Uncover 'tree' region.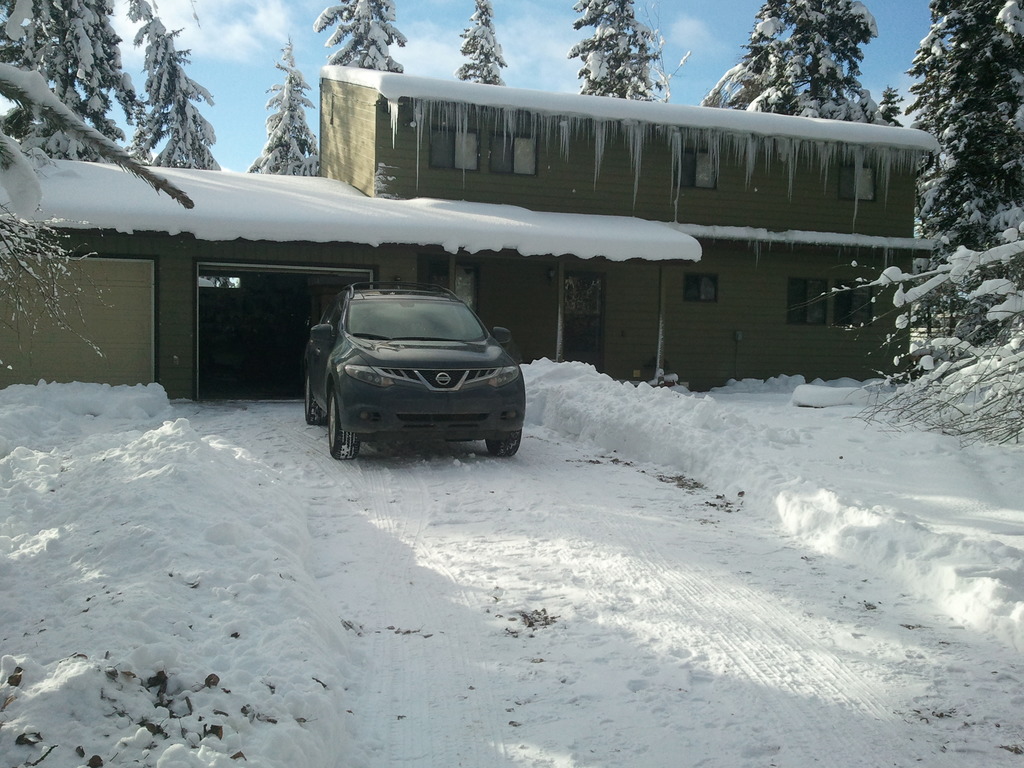
Uncovered: l=917, t=7, r=1021, b=218.
